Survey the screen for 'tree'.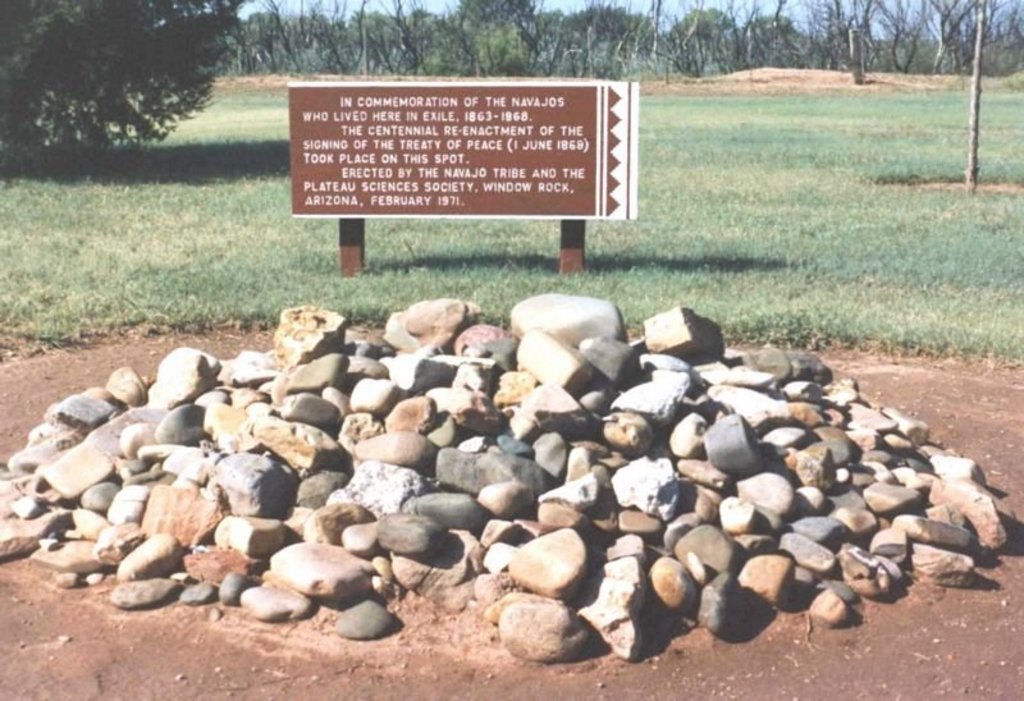
Survey found: rect(298, 1, 351, 72).
